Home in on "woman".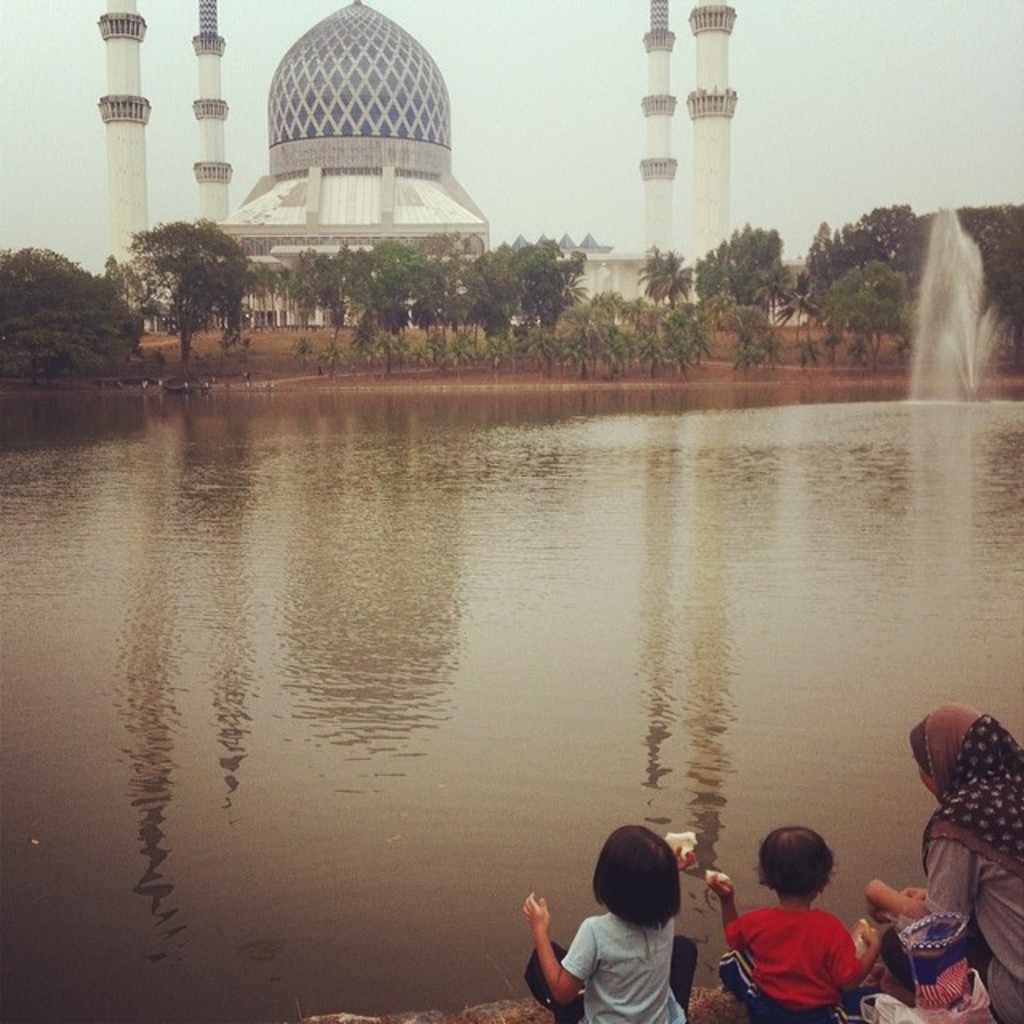
Homed in at (left=864, top=701, right=1022, bottom=1022).
